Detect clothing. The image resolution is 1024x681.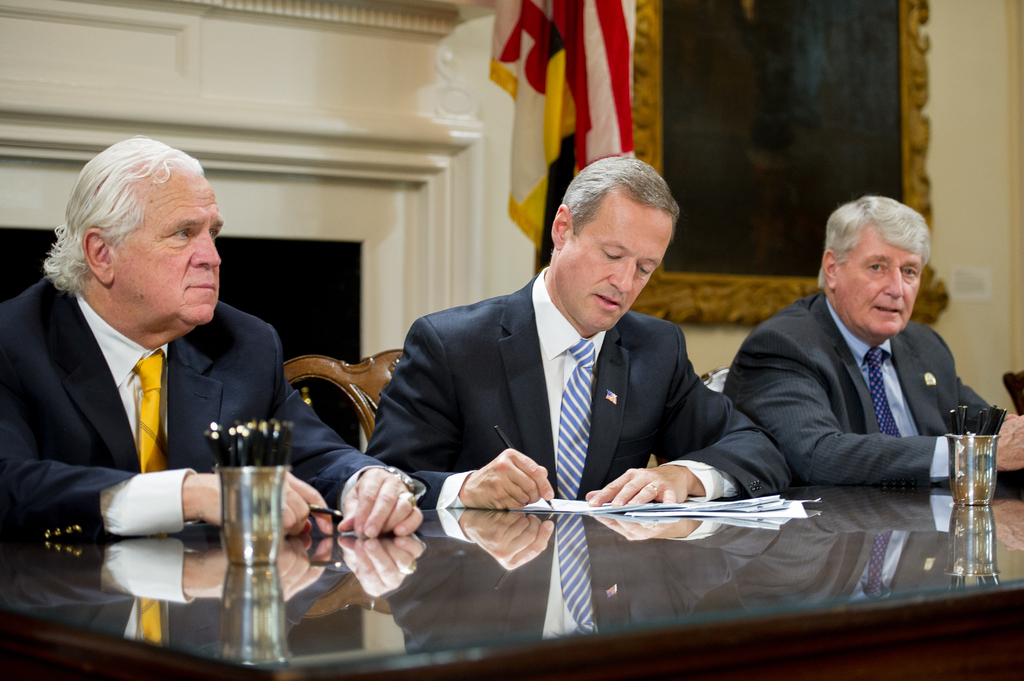
[0,257,428,539].
